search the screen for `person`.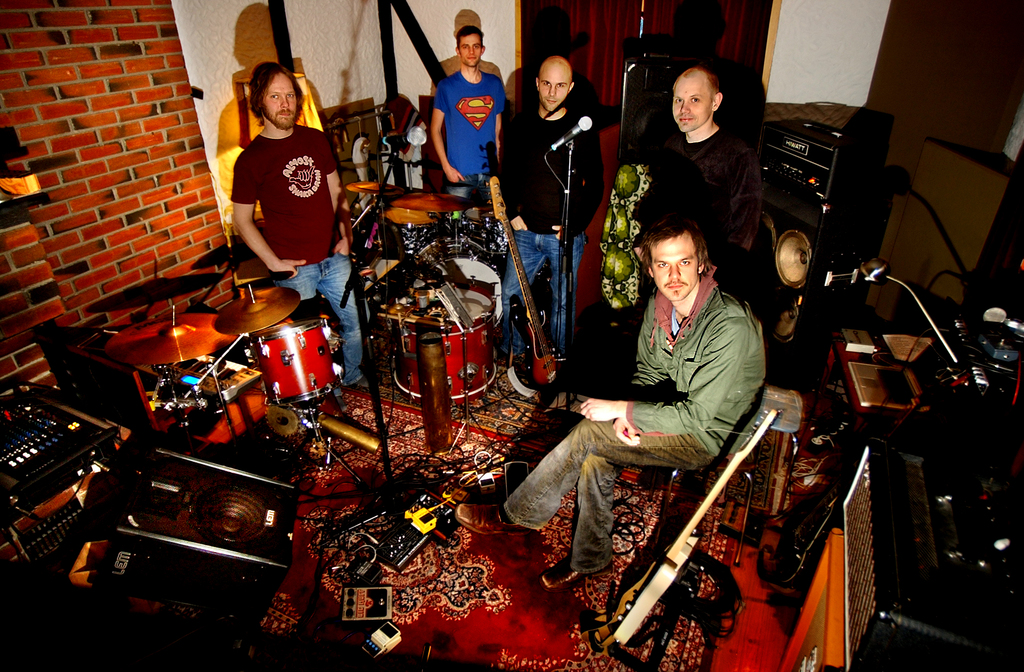
Found at (x1=212, y1=34, x2=350, y2=362).
